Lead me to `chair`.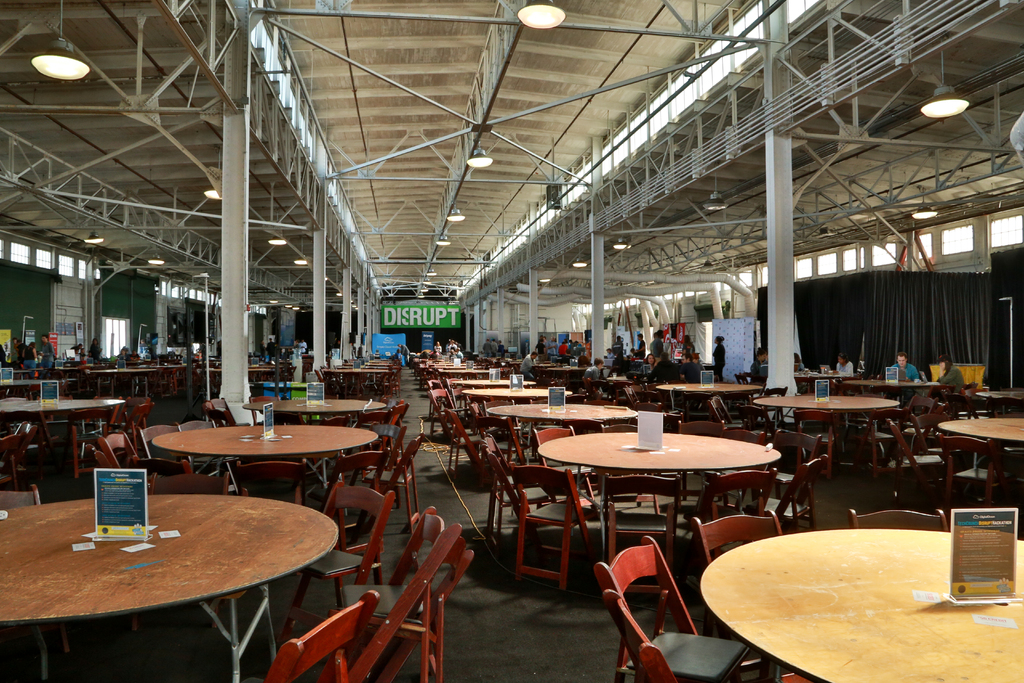
Lead to detection(0, 486, 71, 655).
